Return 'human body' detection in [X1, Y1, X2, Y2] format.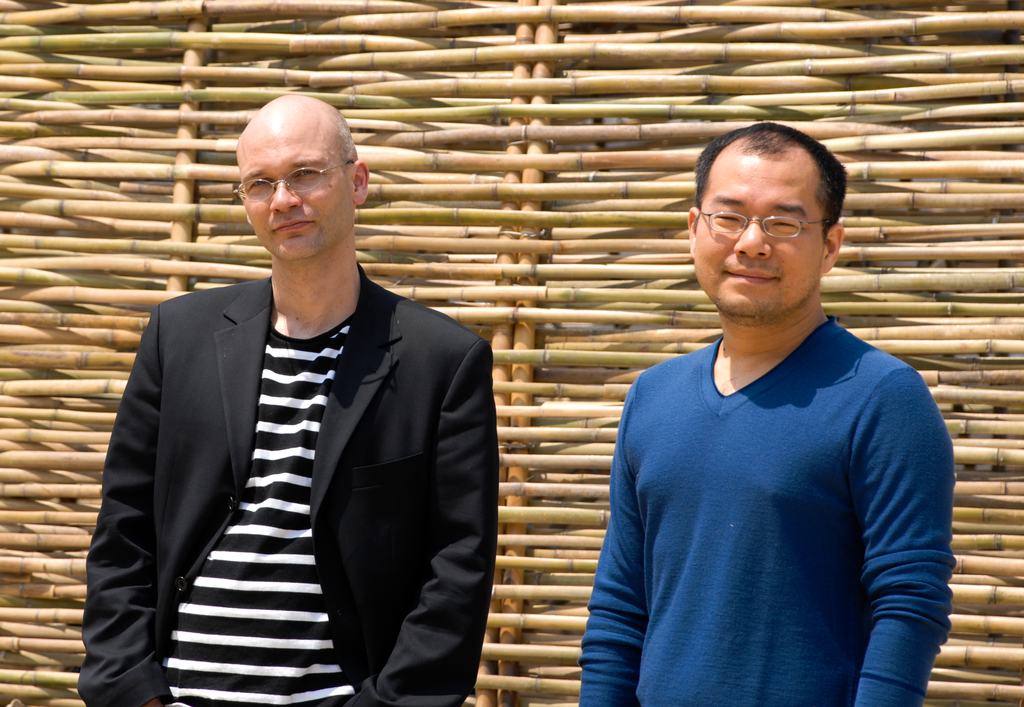
[79, 265, 506, 706].
